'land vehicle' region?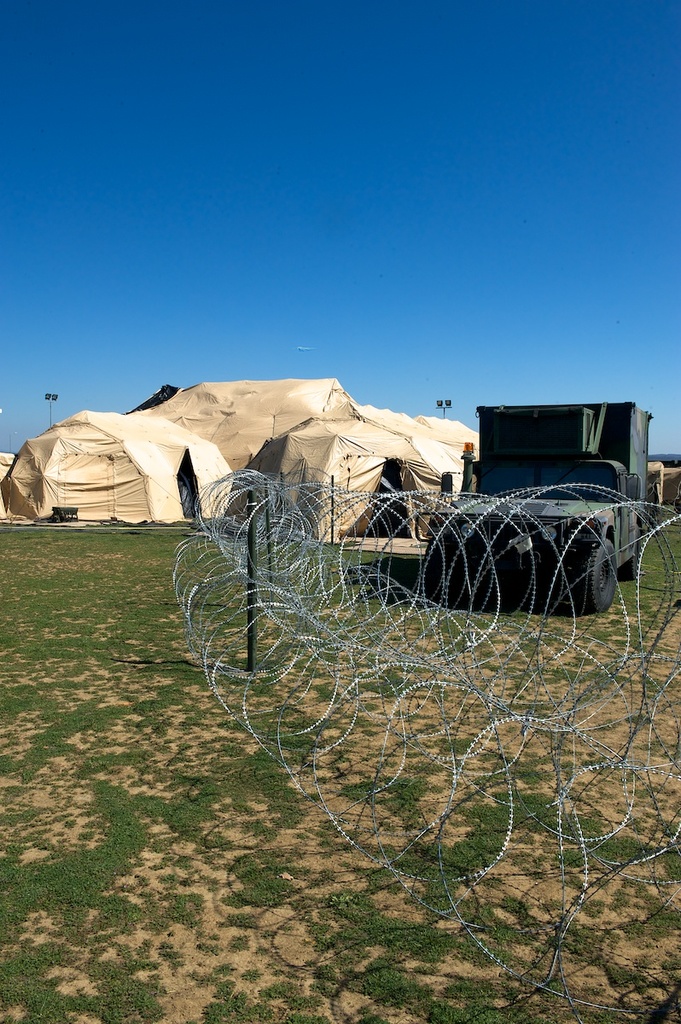
detection(416, 405, 645, 601)
